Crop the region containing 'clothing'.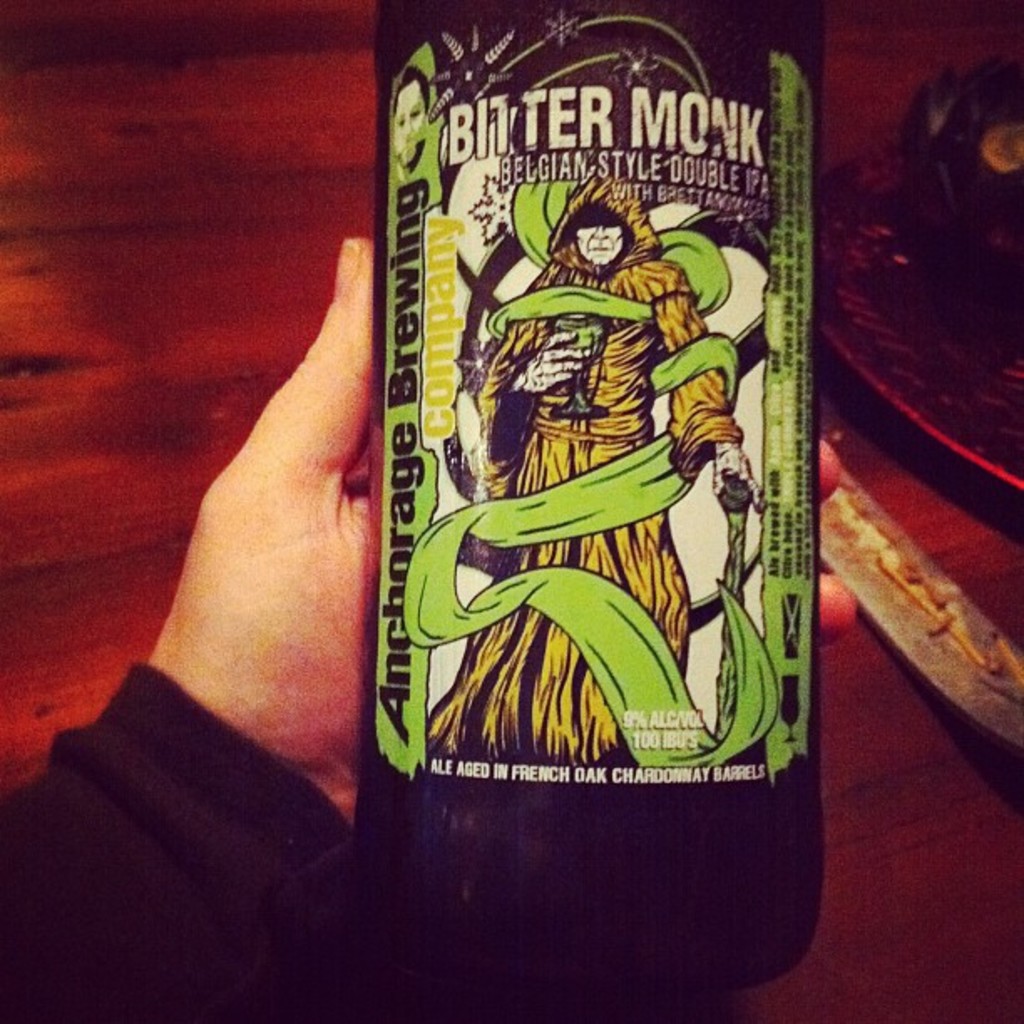
Crop region: bbox(430, 167, 746, 761).
